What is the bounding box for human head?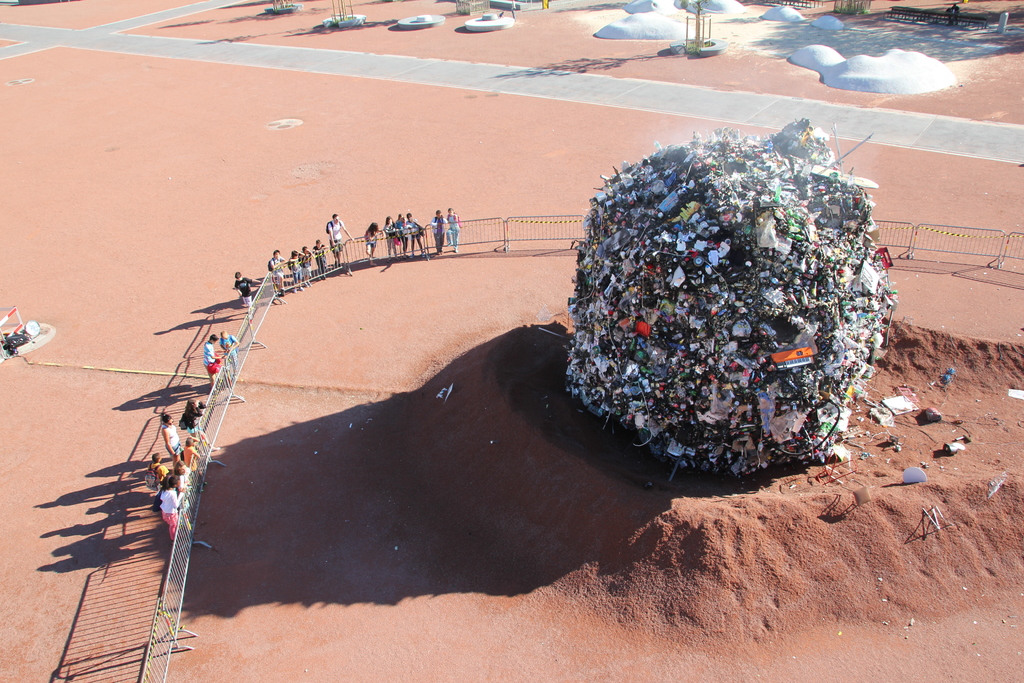
185,438,194,446.
